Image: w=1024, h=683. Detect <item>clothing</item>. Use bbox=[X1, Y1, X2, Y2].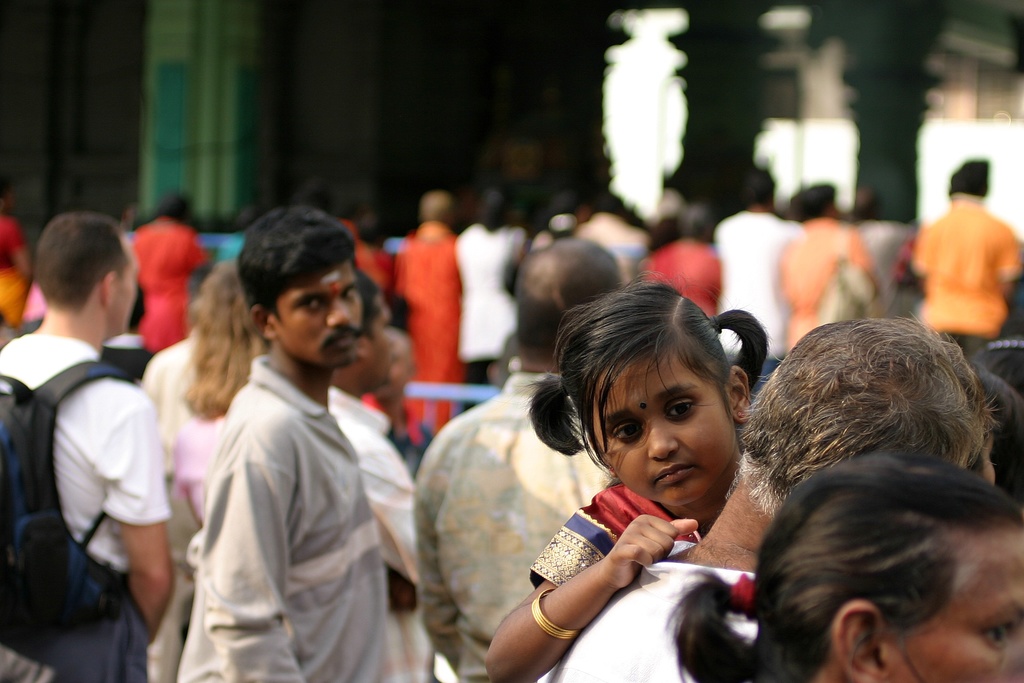
bbox=[715, 205, 796, 375].
